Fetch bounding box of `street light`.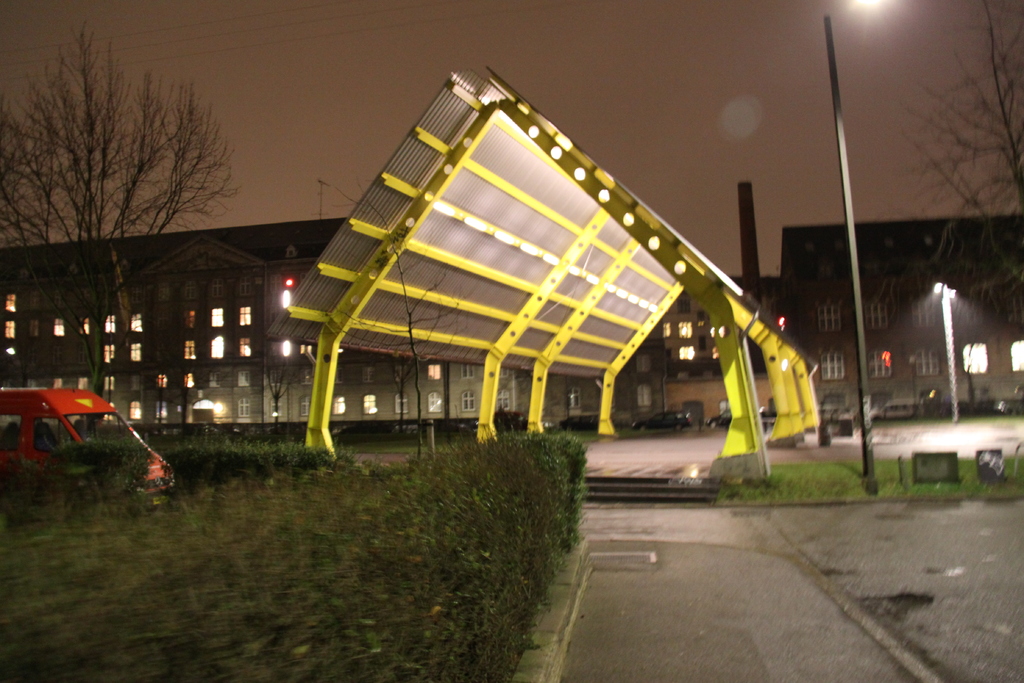
Bbox: 931,279,956,421.
